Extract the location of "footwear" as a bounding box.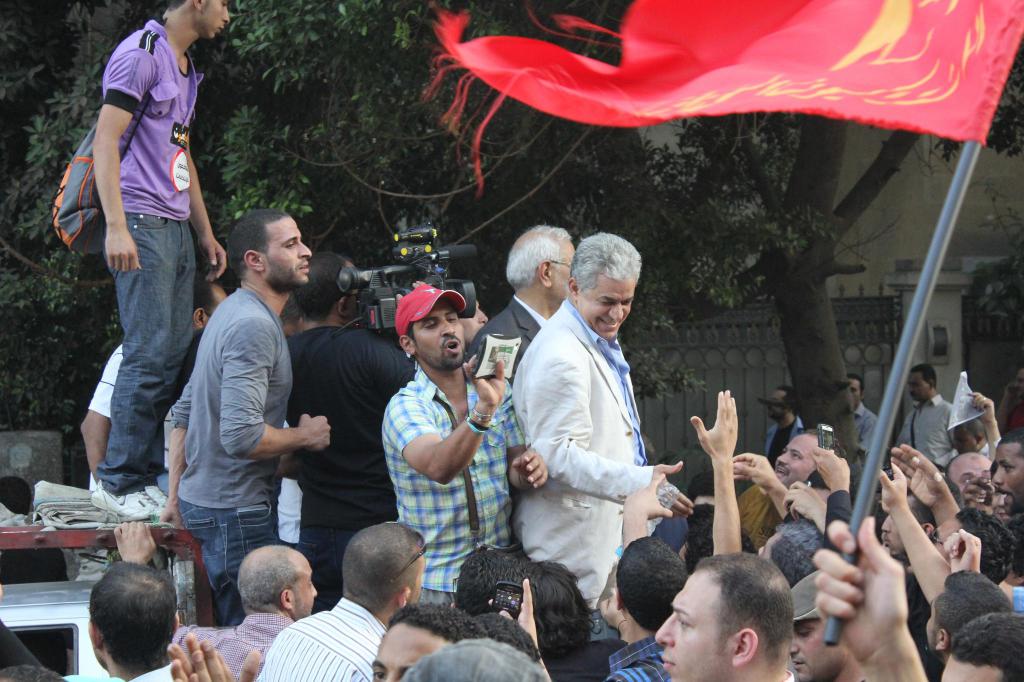
l=145, t=484, r=164, b=504.
